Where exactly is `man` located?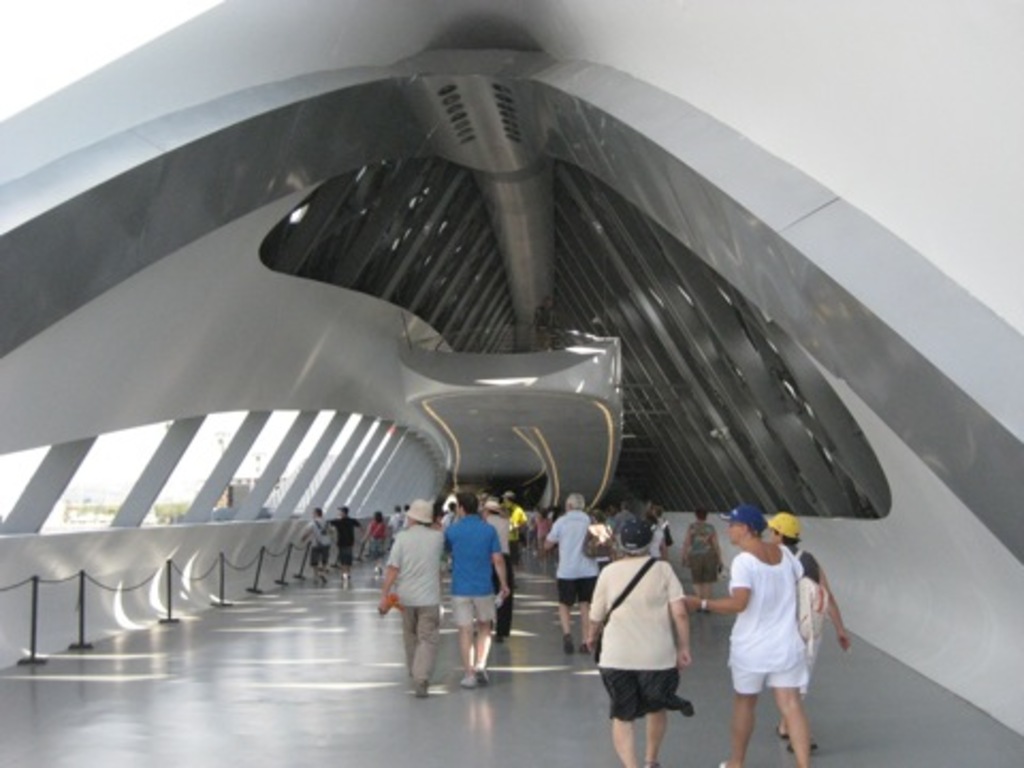
Its bounding box is x1=538, y1=501, x2=593, y2=653.
